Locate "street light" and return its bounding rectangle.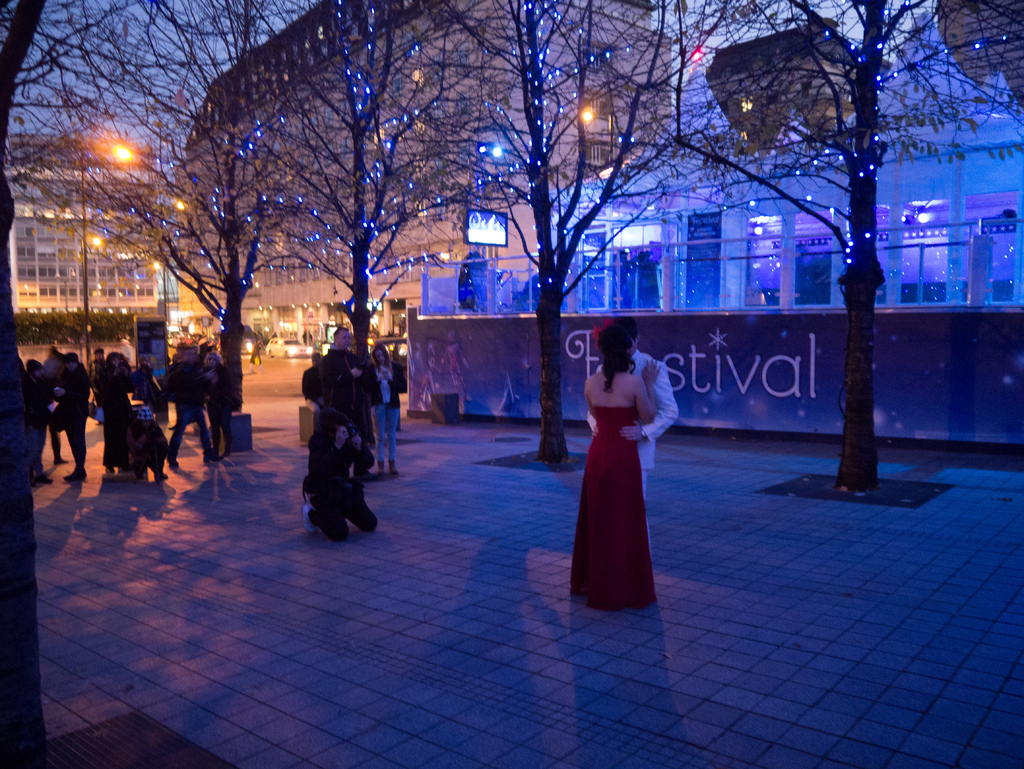
x1=84 y1=140 x2=133 y2=362.
